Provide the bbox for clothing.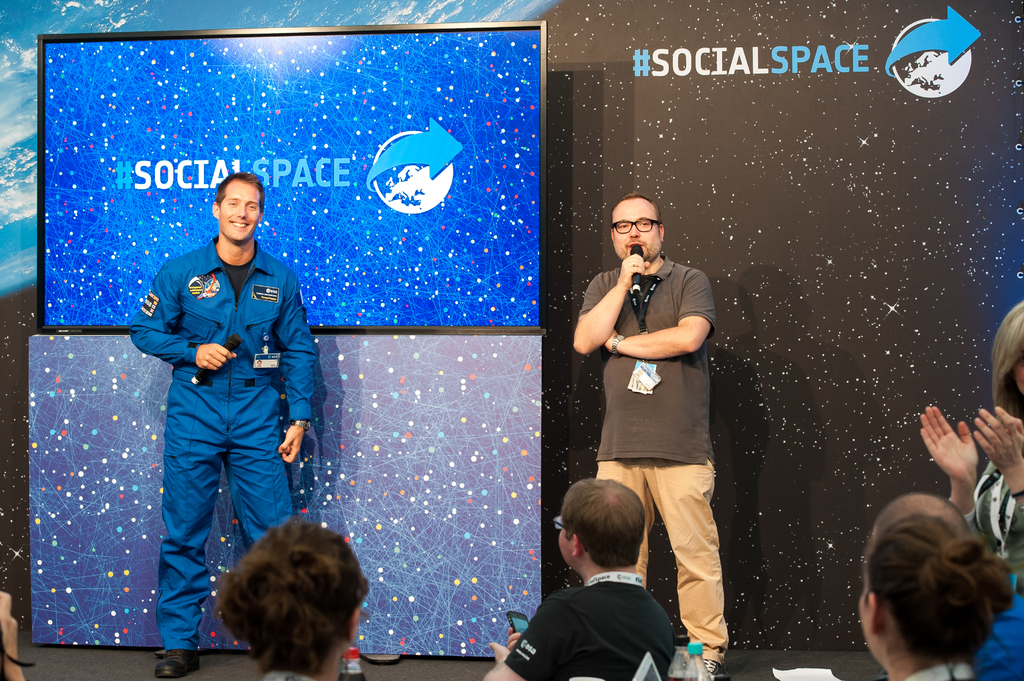
[left=961, top=461, right=1023, bottom=680].
